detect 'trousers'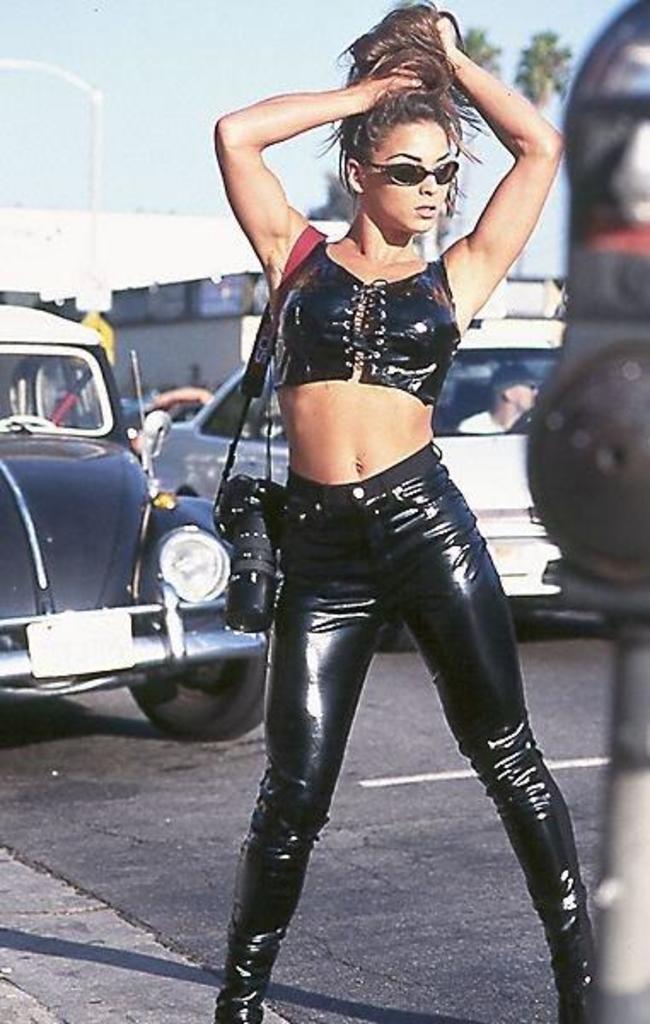
(left=179, top=396, right=570, bottom=1022)
